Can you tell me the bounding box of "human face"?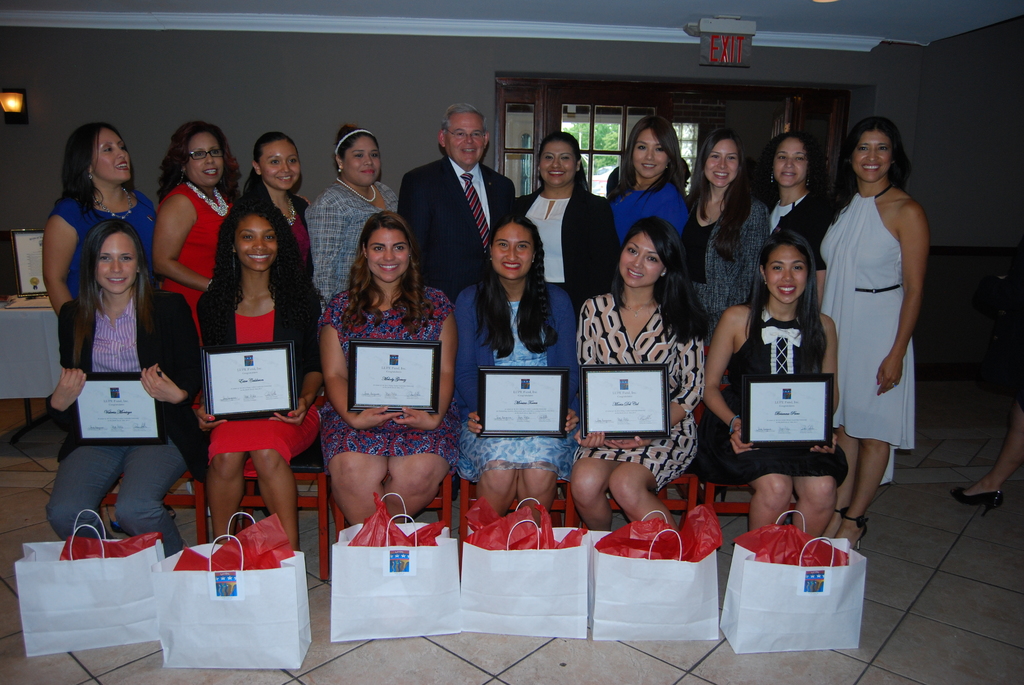
crop(774, 138, 808, 188).
